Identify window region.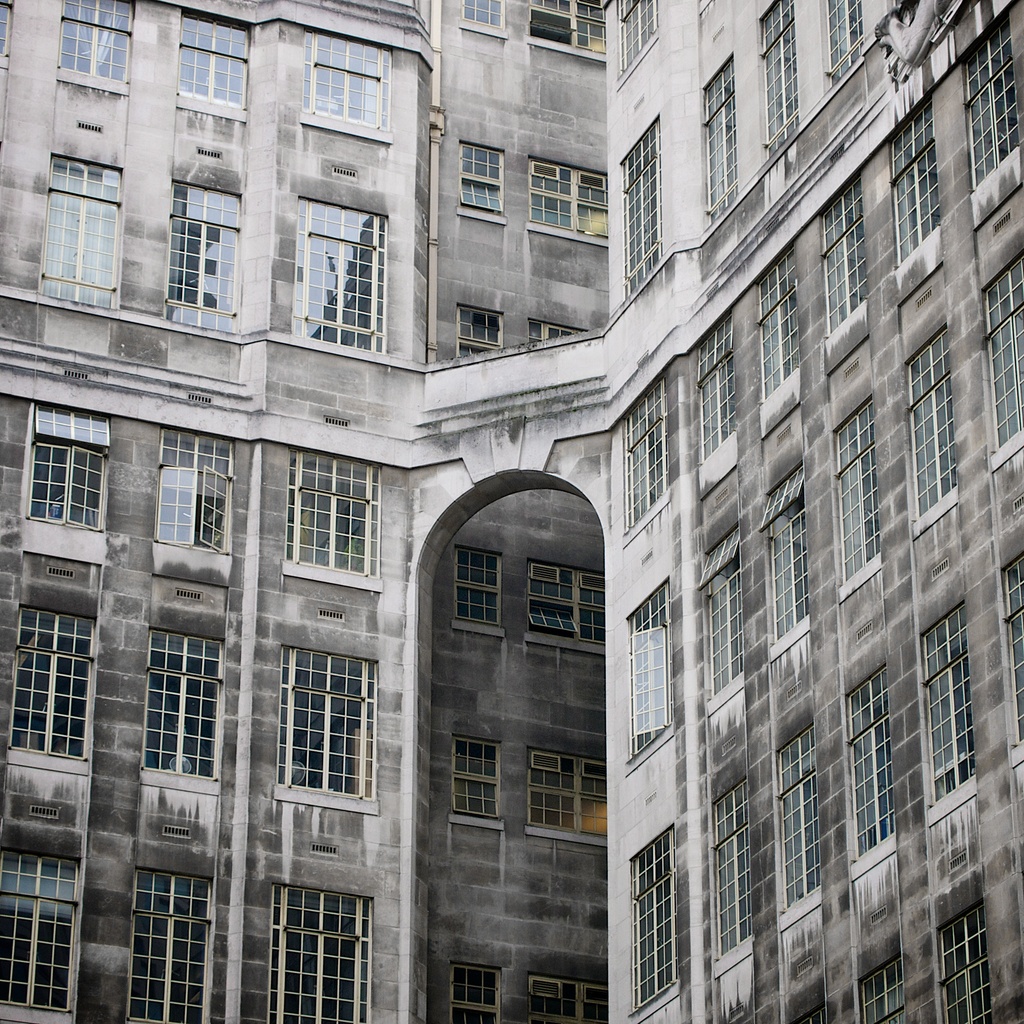
Region: select_region(698, 530, 739, 707).
